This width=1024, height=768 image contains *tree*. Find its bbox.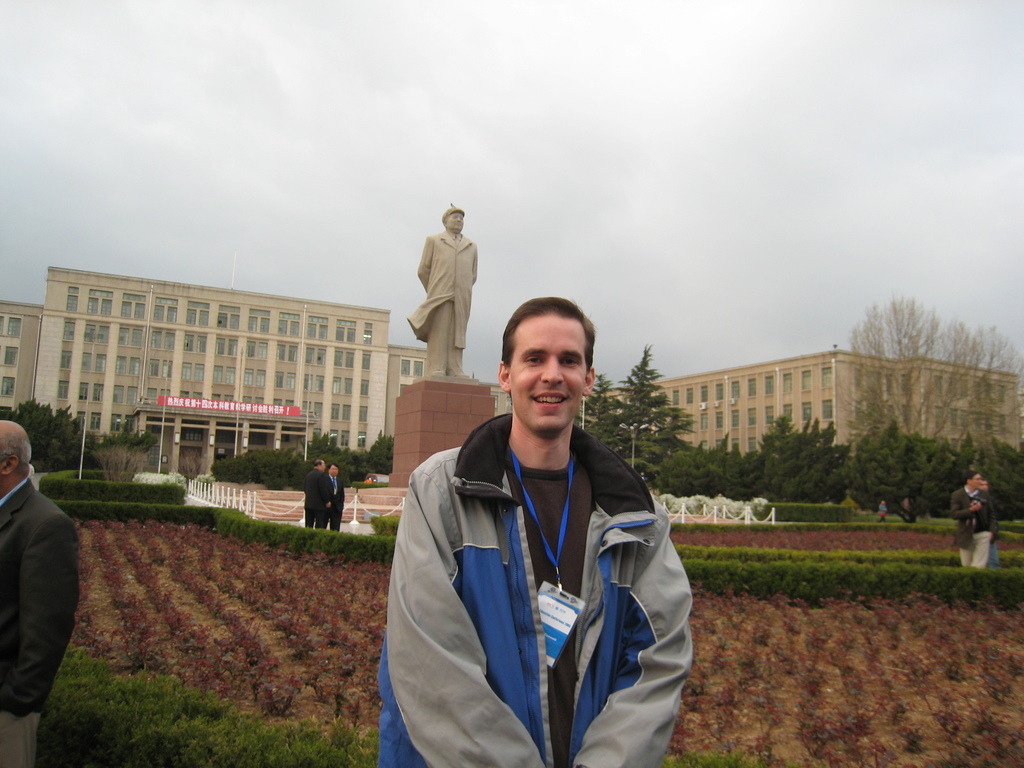
934,322,1023,520.
